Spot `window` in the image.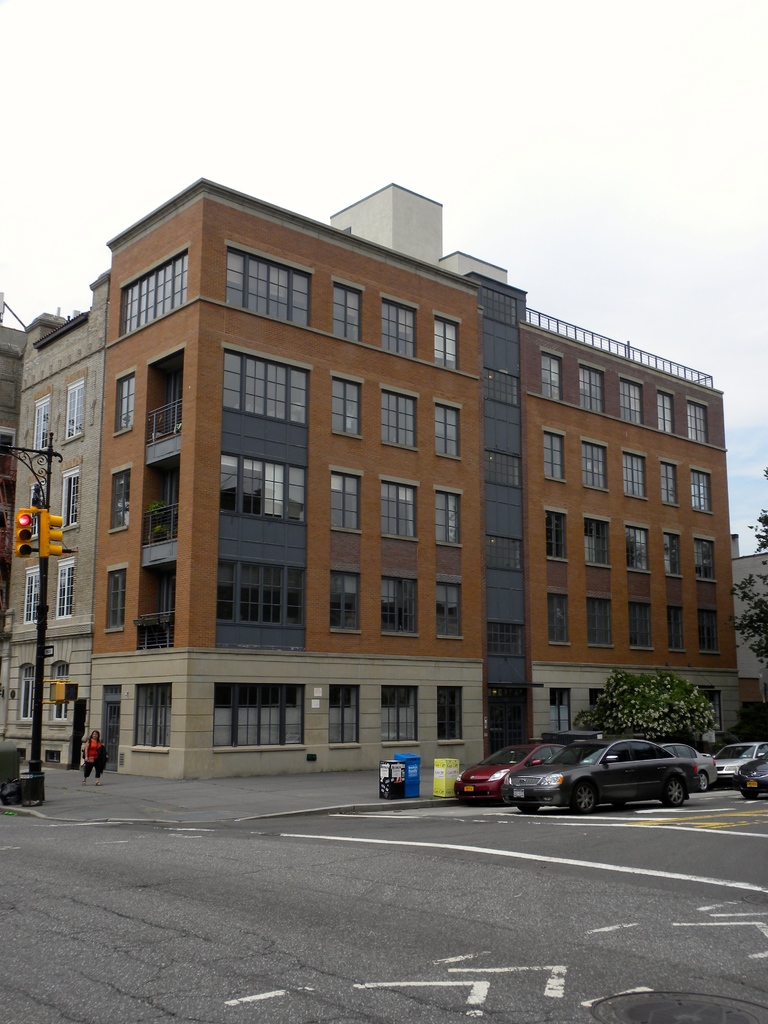
`window` found at crop(584, 363, 614, 413).
